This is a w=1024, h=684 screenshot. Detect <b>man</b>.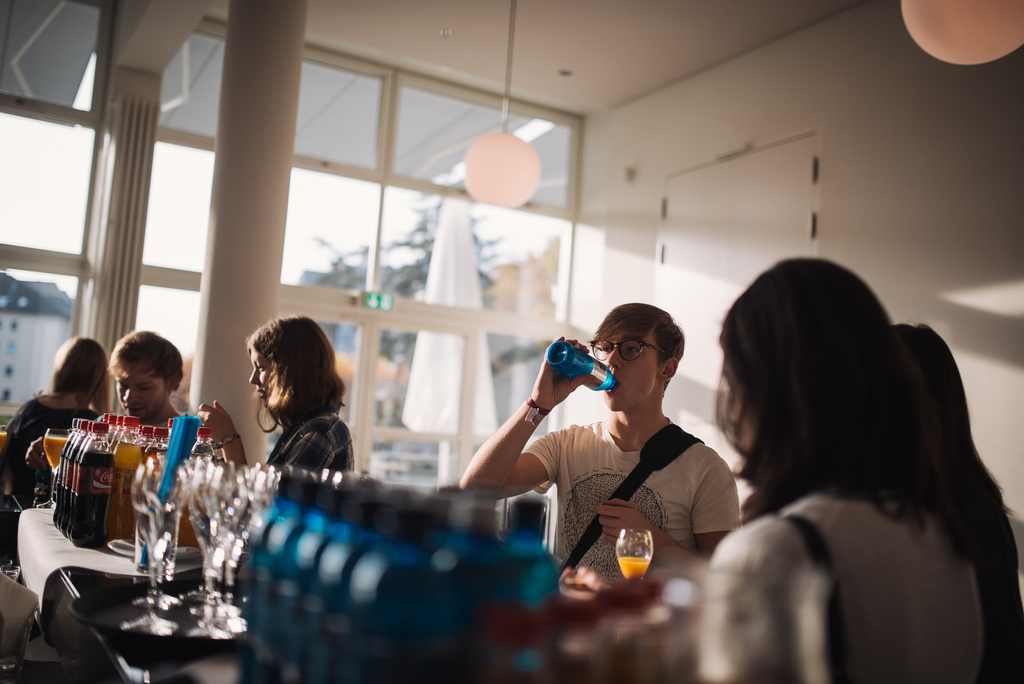
477:310:755:589.
